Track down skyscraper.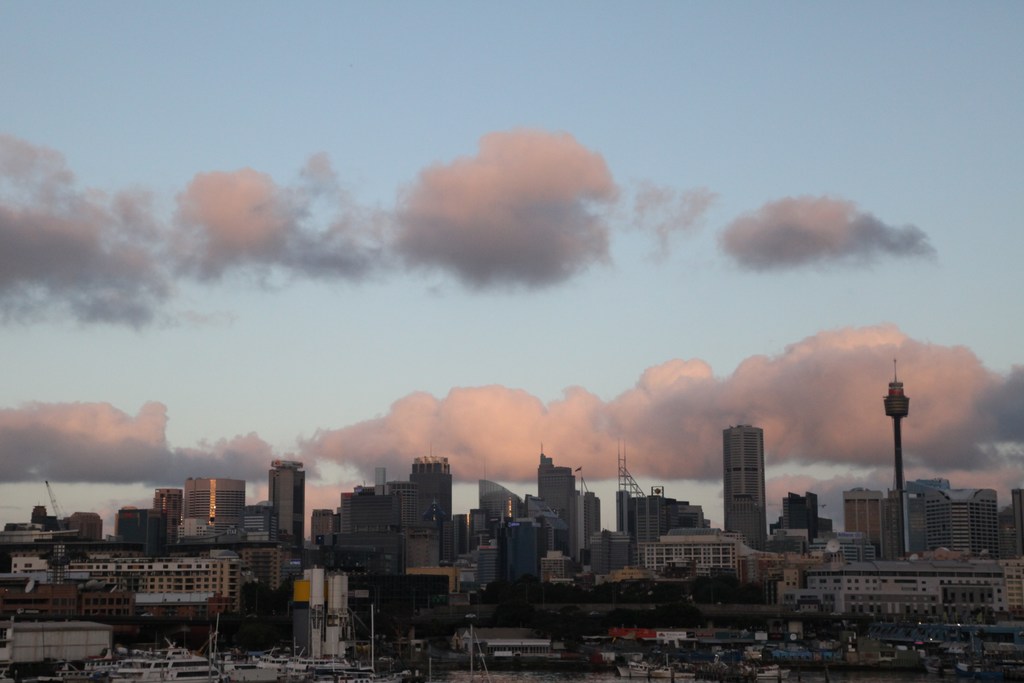
Tracked to detection(115, 507, 148, 548).
